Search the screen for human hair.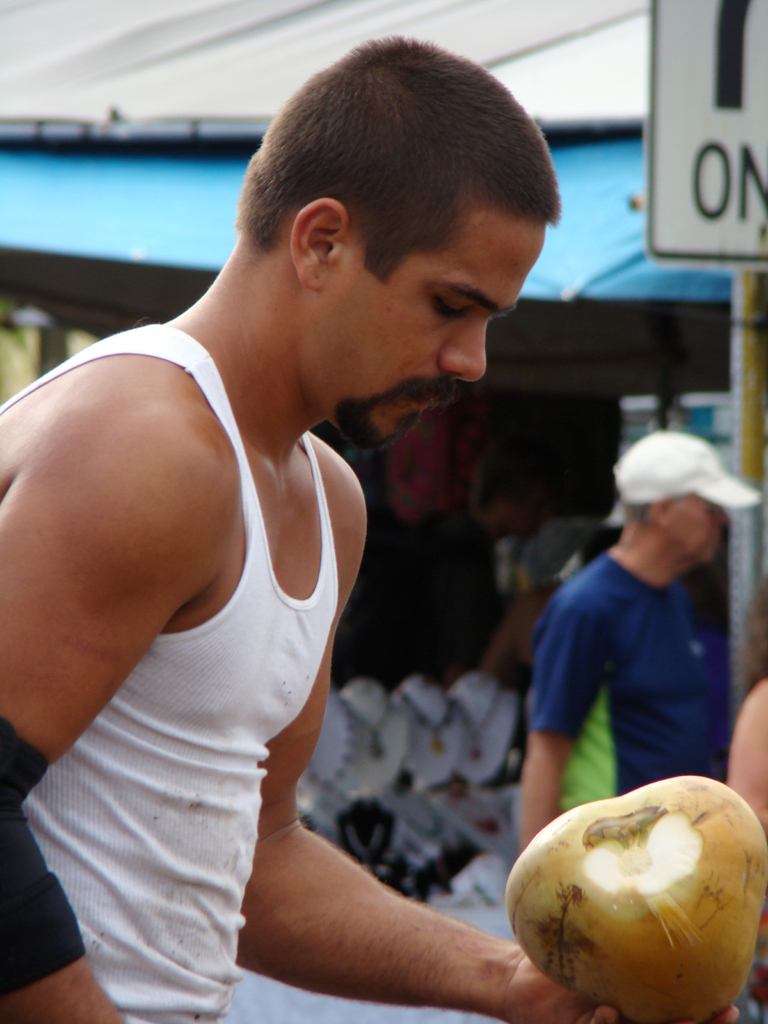
Found at select_region(621, 504, 646, 522).
